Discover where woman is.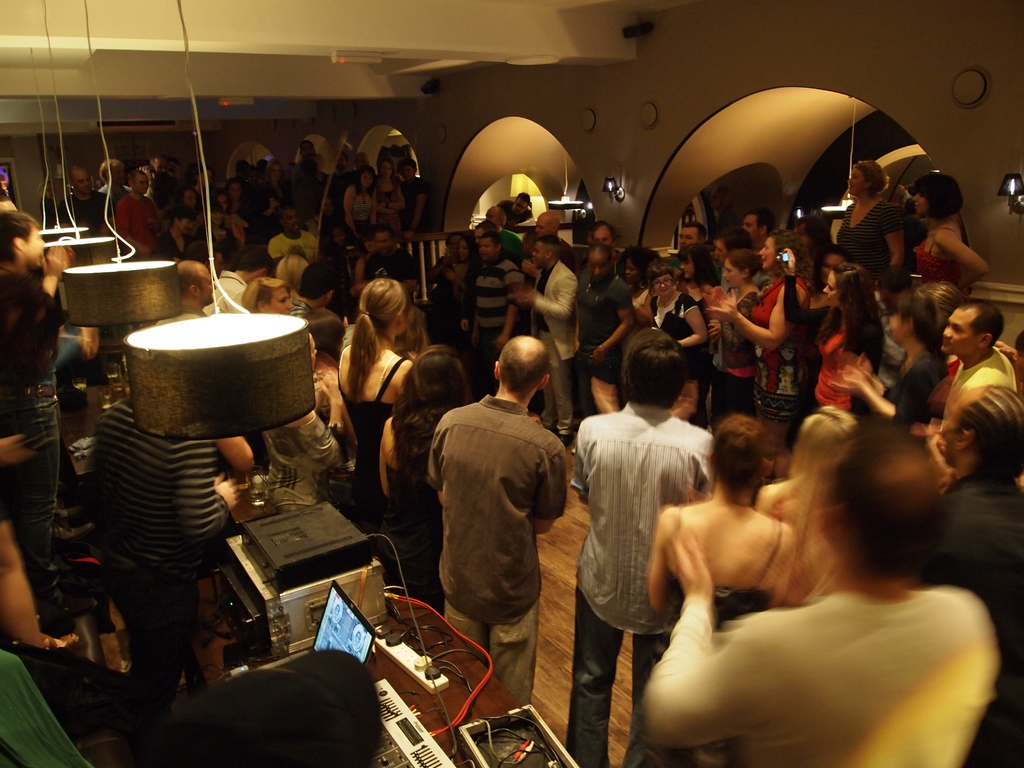
Discovered at {"x1": 372, "y1": 340, "x2": 480, "y2": 609}.
